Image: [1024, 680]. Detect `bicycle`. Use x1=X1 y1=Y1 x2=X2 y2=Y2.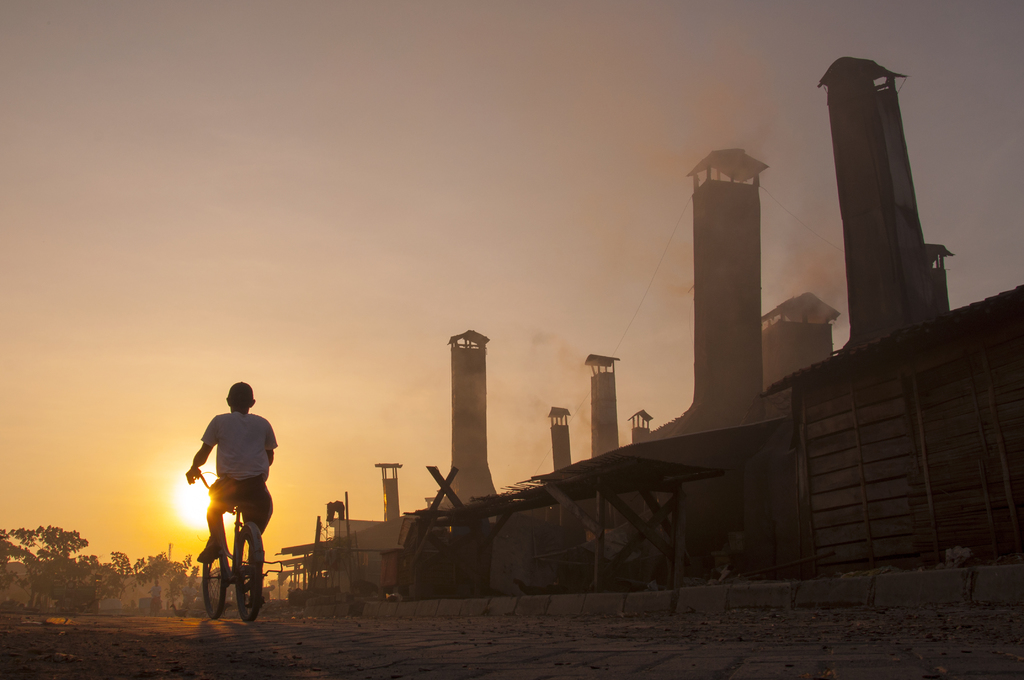
x1=181 y1=488 x2=278 y2=633.
